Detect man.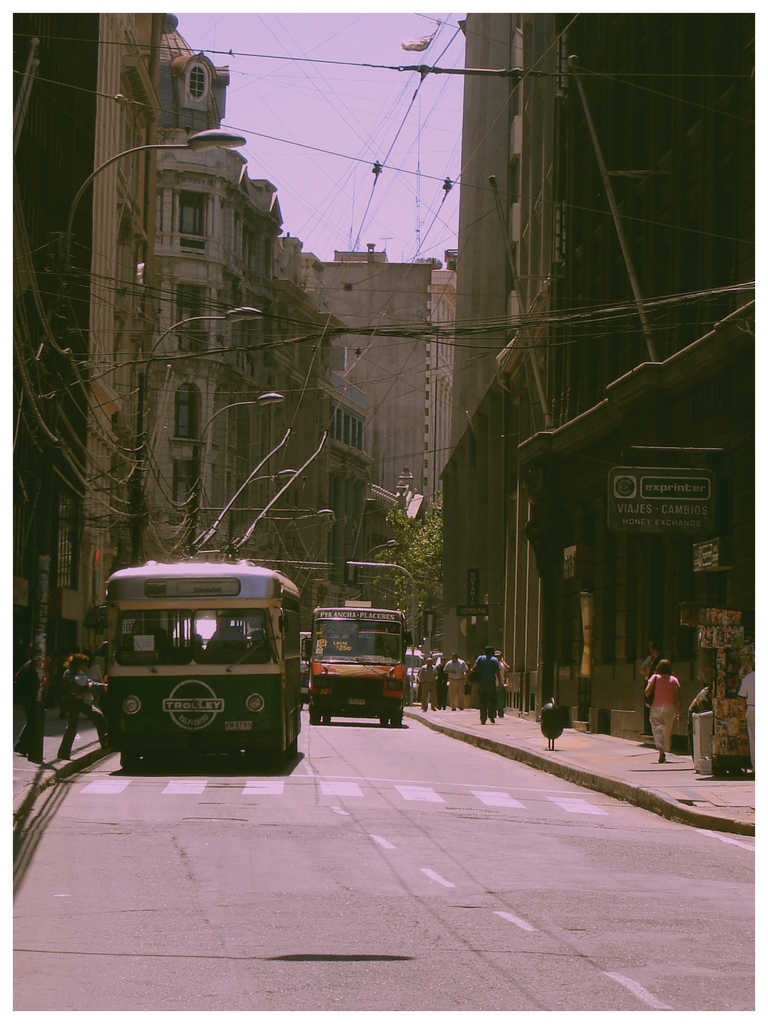
Detected at crop(637, 640, 659, 734).
